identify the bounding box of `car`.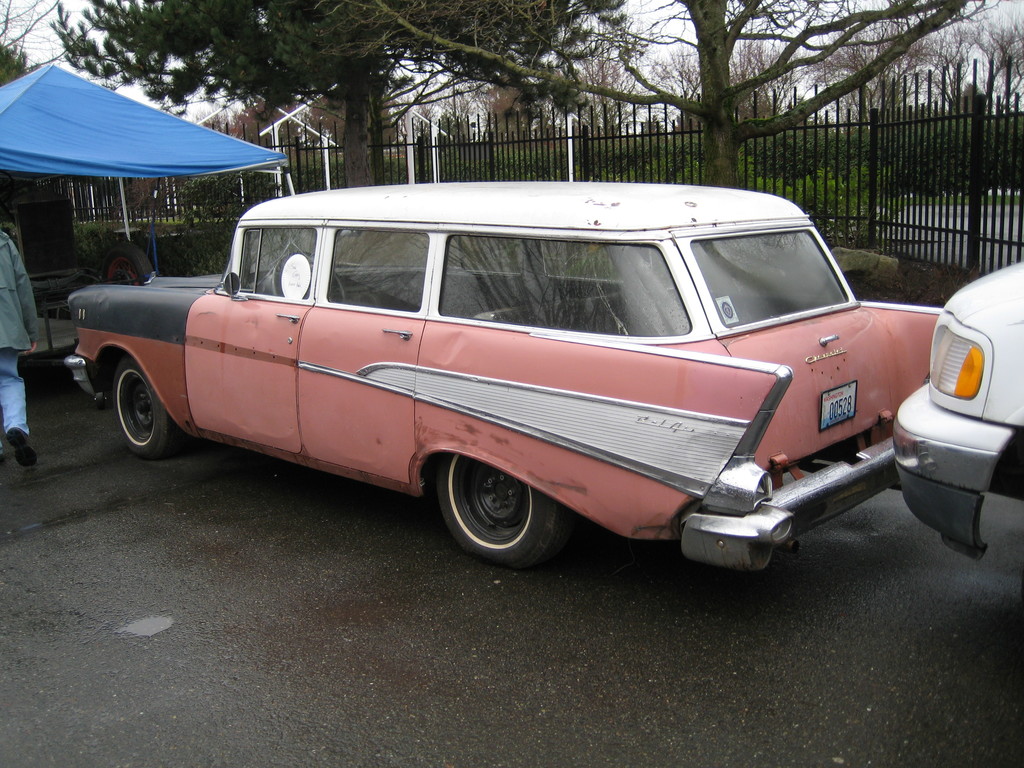
x1=66, y1=182, x2=943, y2=574.
